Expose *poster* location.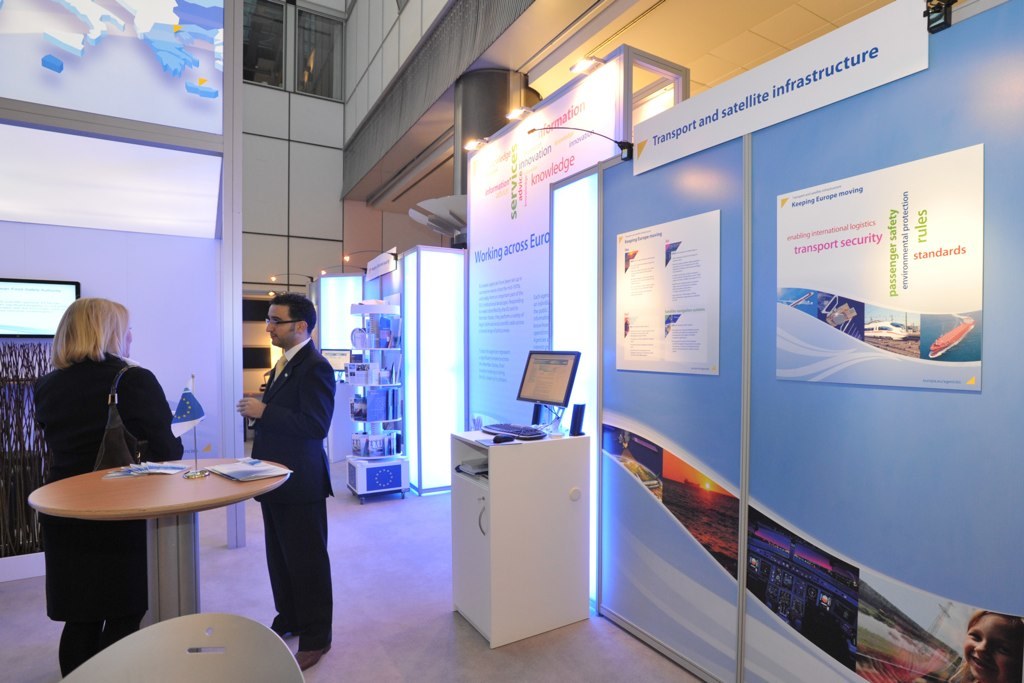
Exposed at [467, 54, 623, 431].
